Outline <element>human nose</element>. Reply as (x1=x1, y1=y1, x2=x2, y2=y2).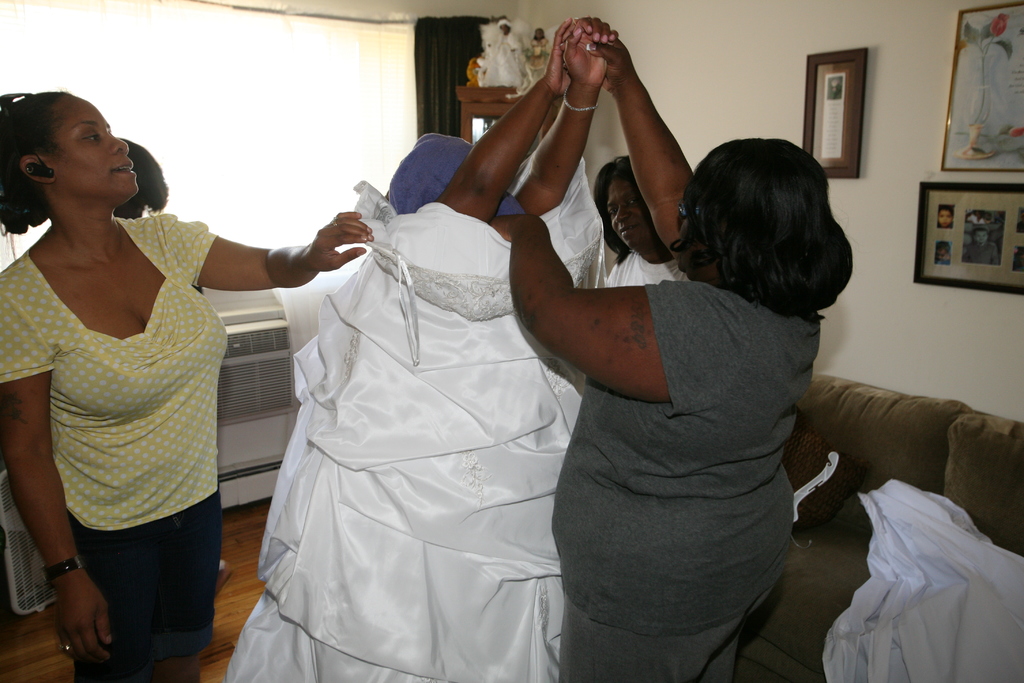
(x1=109, y1=134, x2=127, y2=156).
